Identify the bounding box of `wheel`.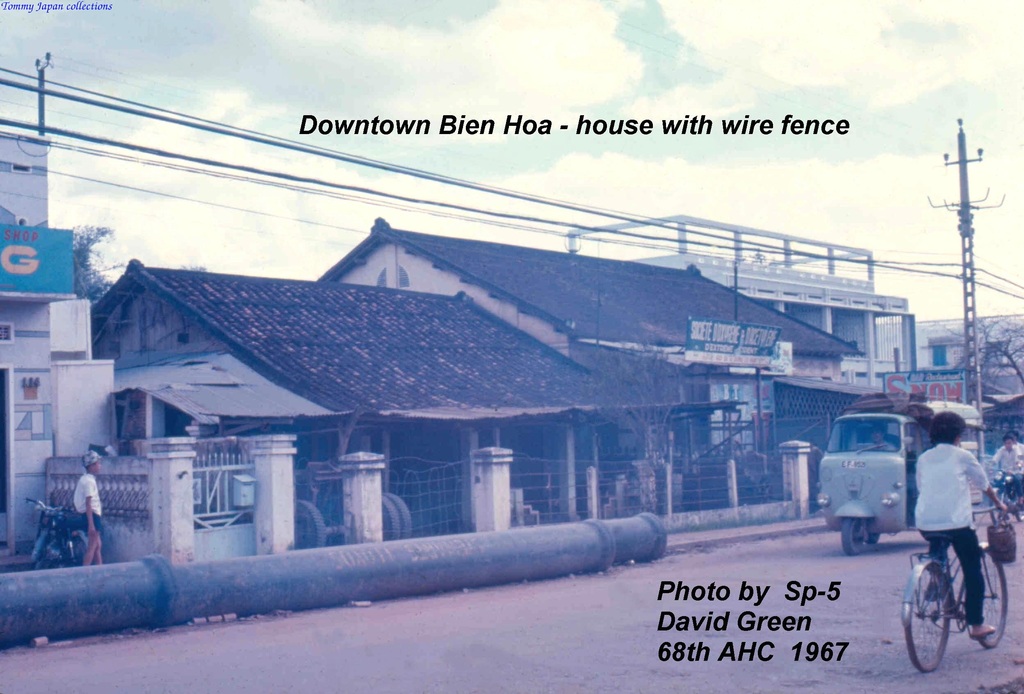
{"left": 843, "top": 518, "right": 863, "bottom": 560}.
